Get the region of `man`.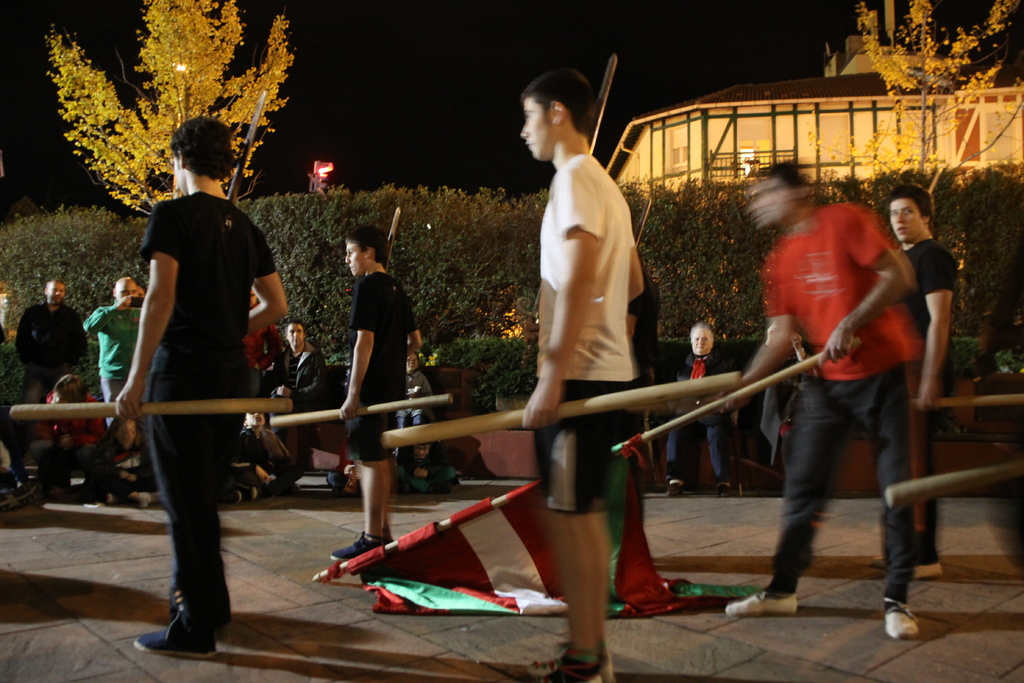
bbox=(743, 158, 919, 644).
